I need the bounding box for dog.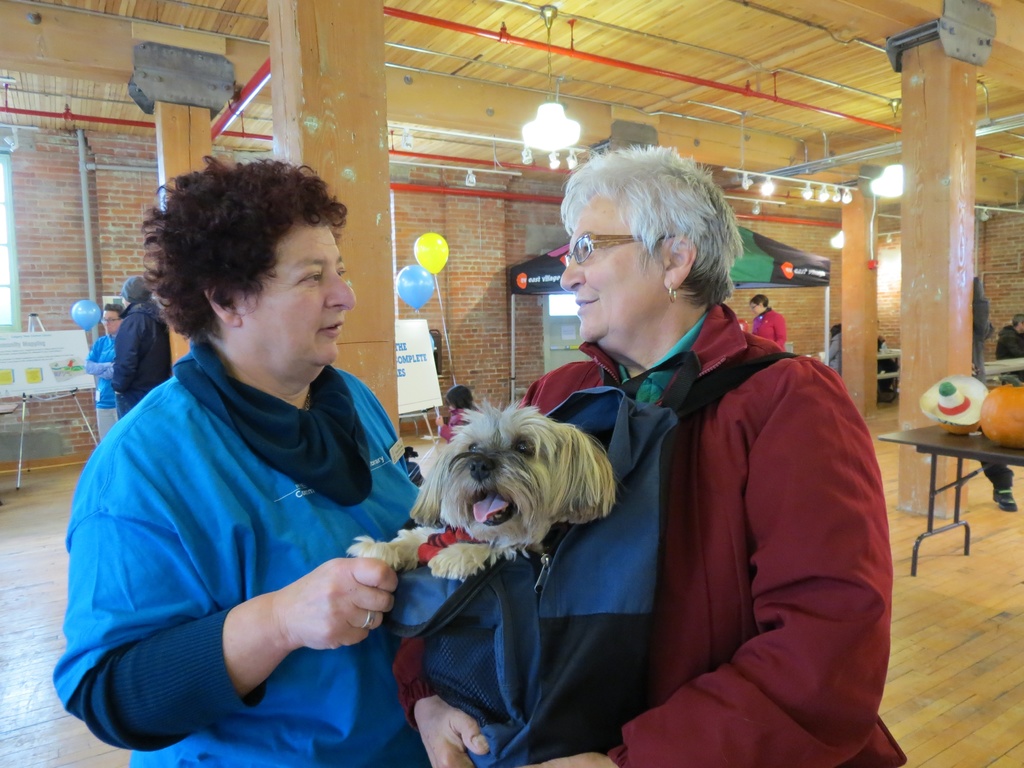
Here it is: x1=338, y1=398, x2=616, y2=584.
